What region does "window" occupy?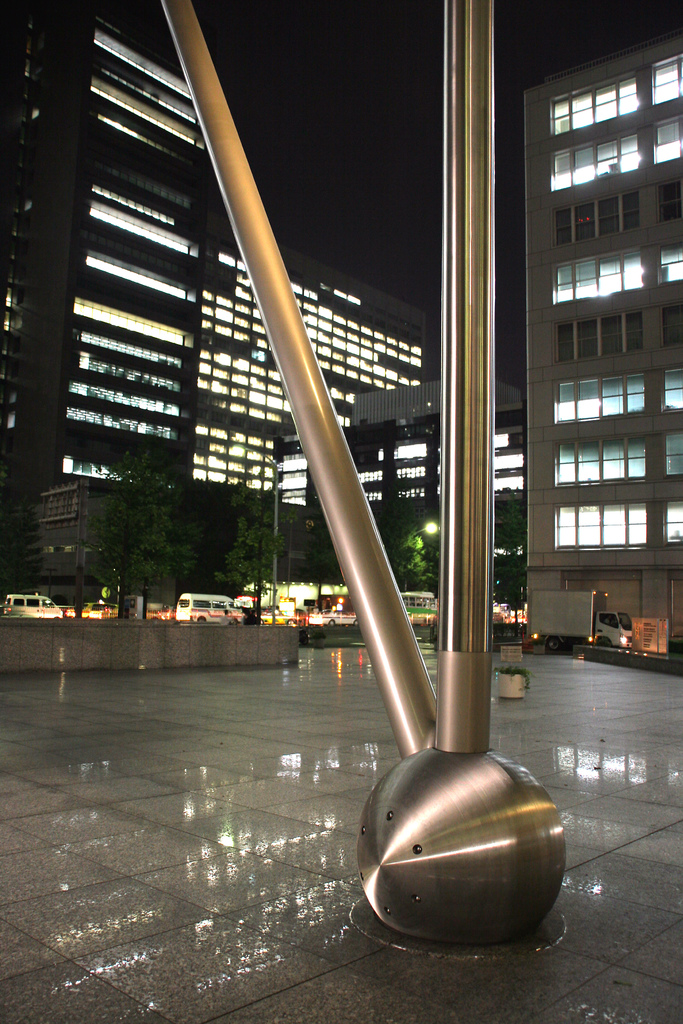
rect(651, 54, 682, 106).
